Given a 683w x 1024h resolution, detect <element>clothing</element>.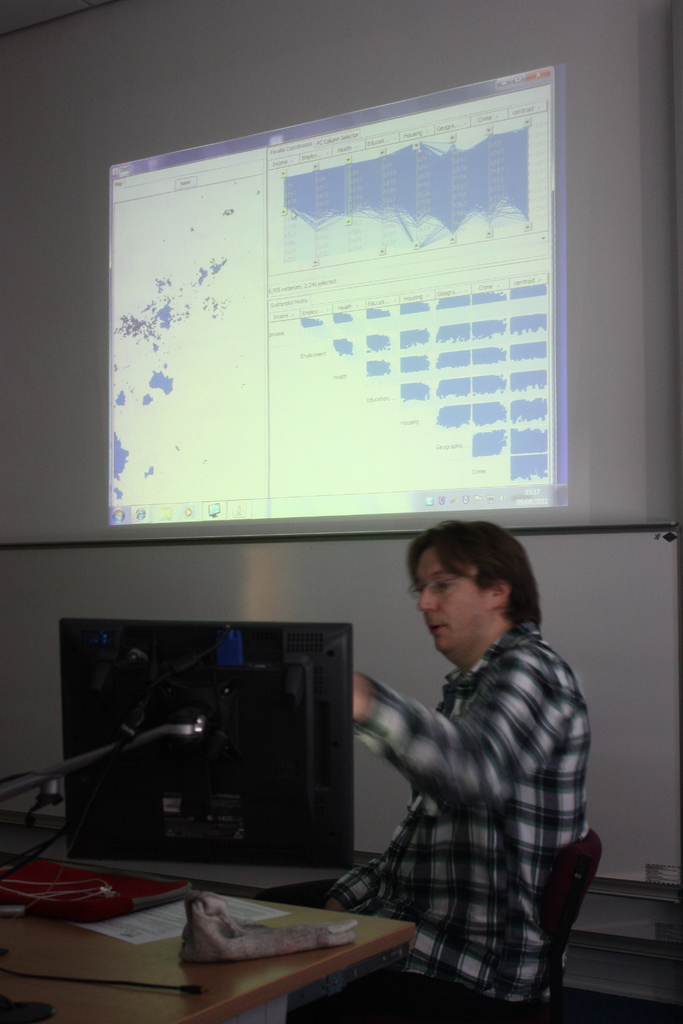
box=[337, 585, 605, 1004].
